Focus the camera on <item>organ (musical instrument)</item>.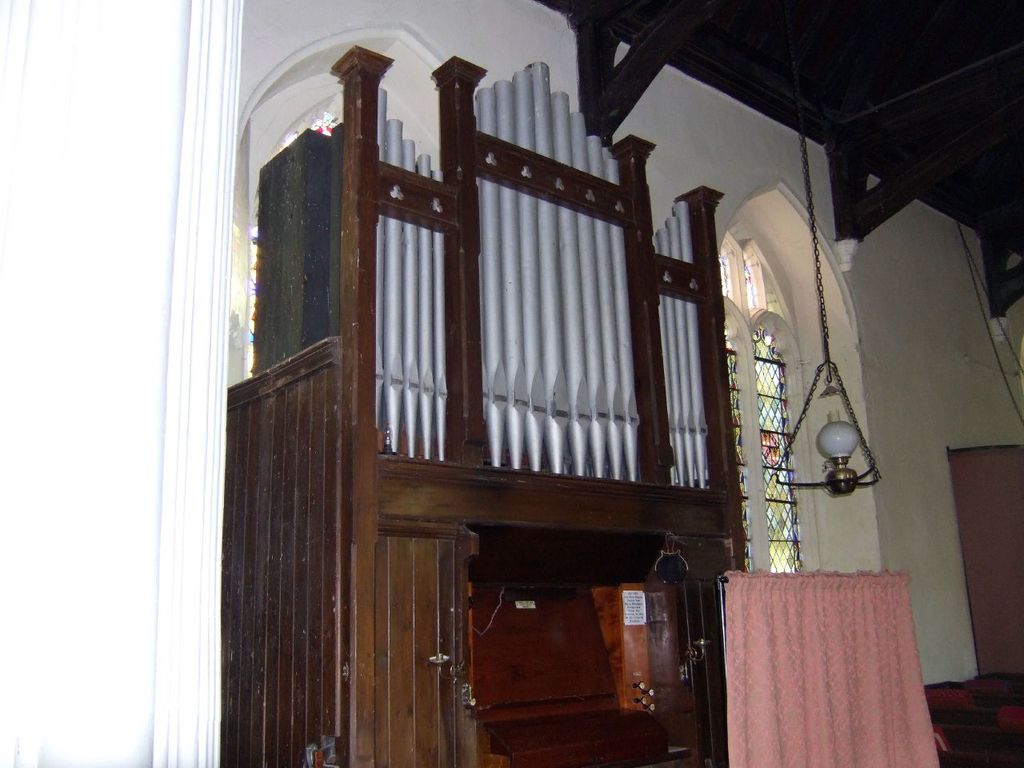
Focus region: (220,59,752,767).
